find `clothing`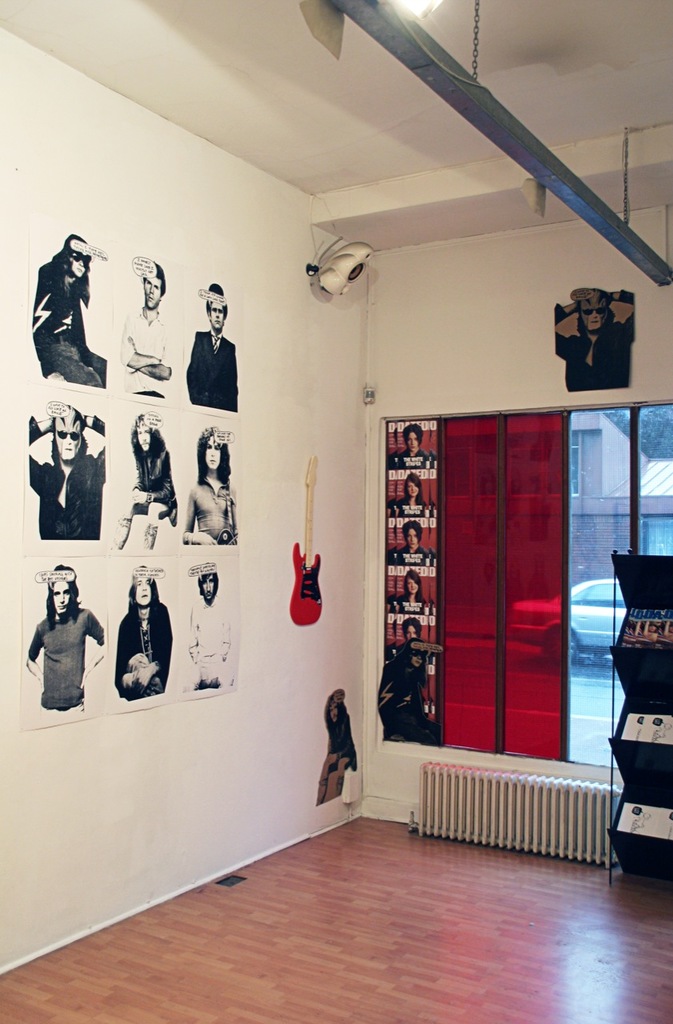
bbox(114, 617, 178, 691)
